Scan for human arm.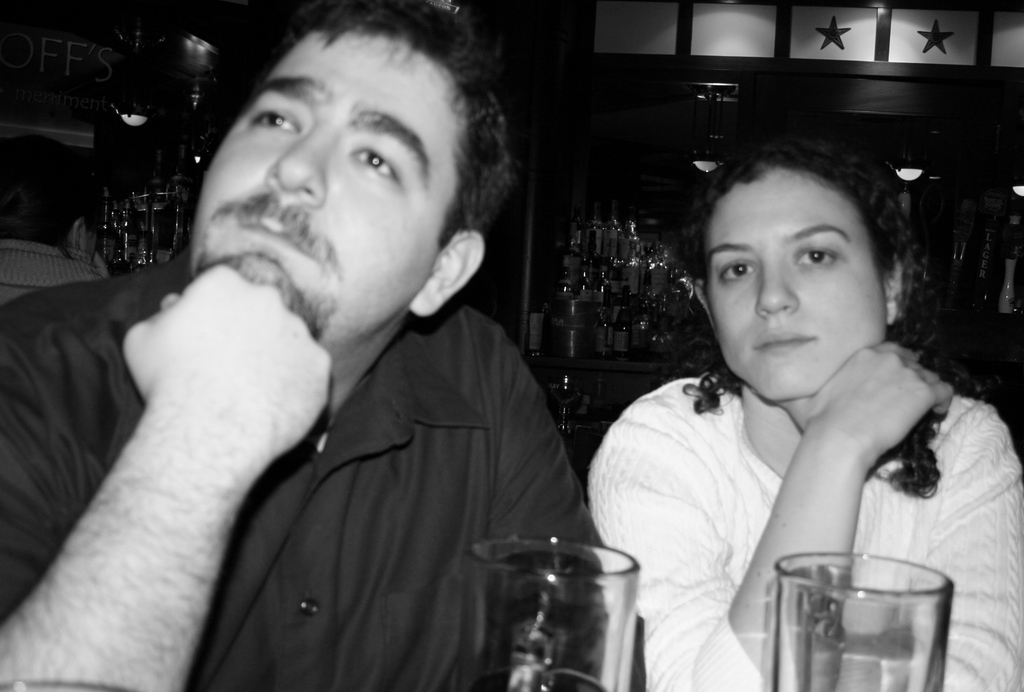
Scan result: bbox(84, 240, 118, 292).
